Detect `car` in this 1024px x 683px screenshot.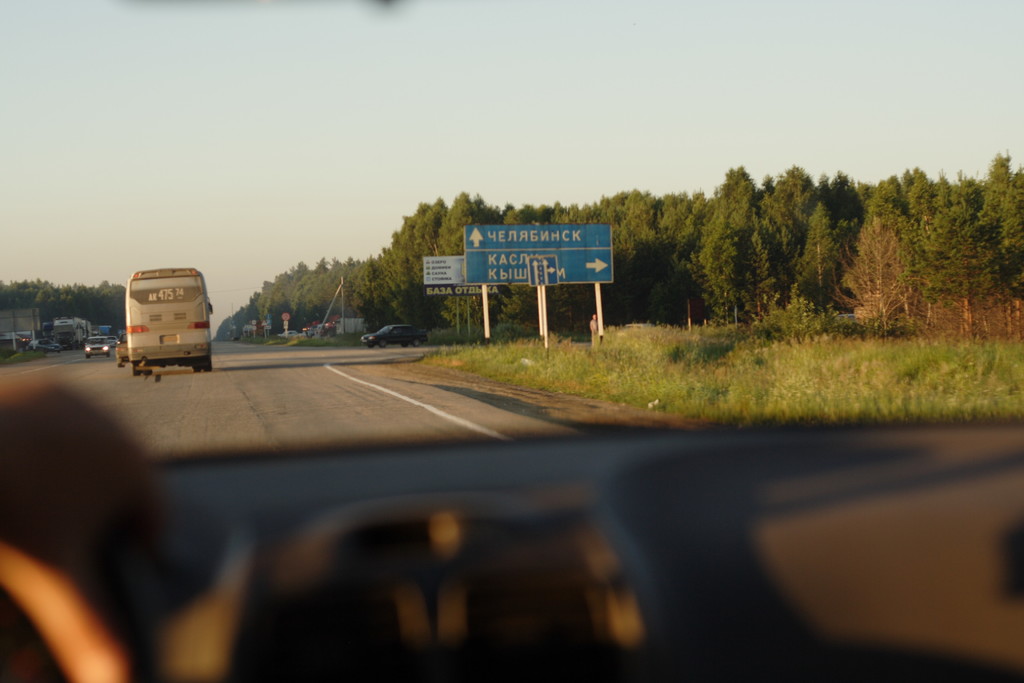
Detection: BBox(88, 337, 110, 357).
